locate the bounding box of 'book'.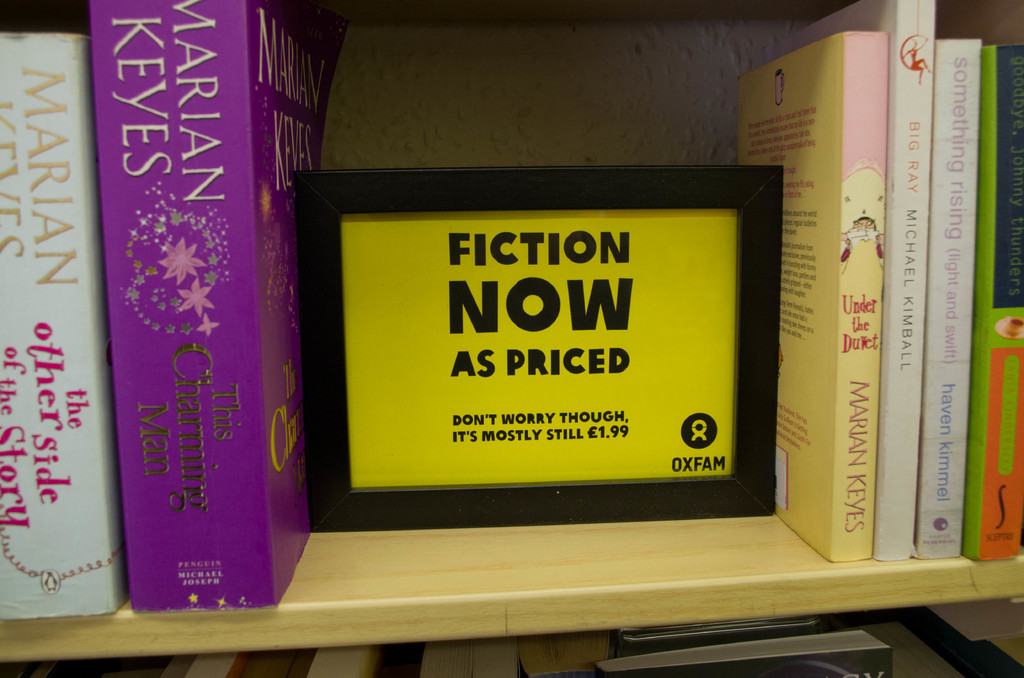
Bounding box: left=87, top=0, right=333, bottom=615.
